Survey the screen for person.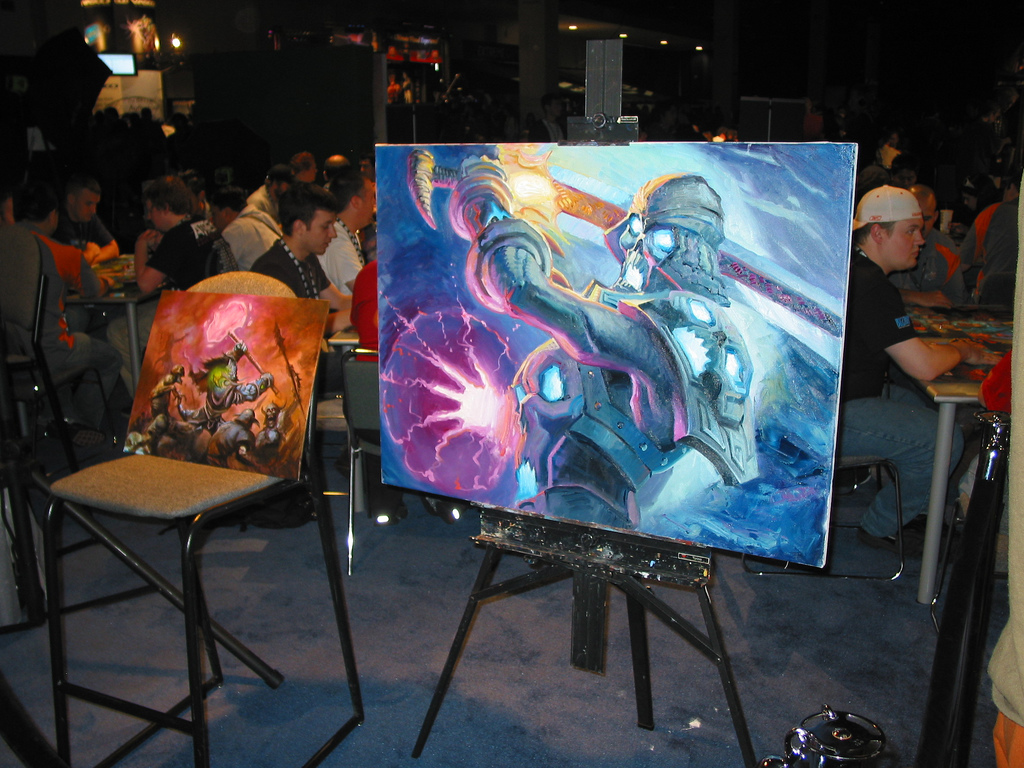
Survey found: box=[826, 181, 994, 553].
